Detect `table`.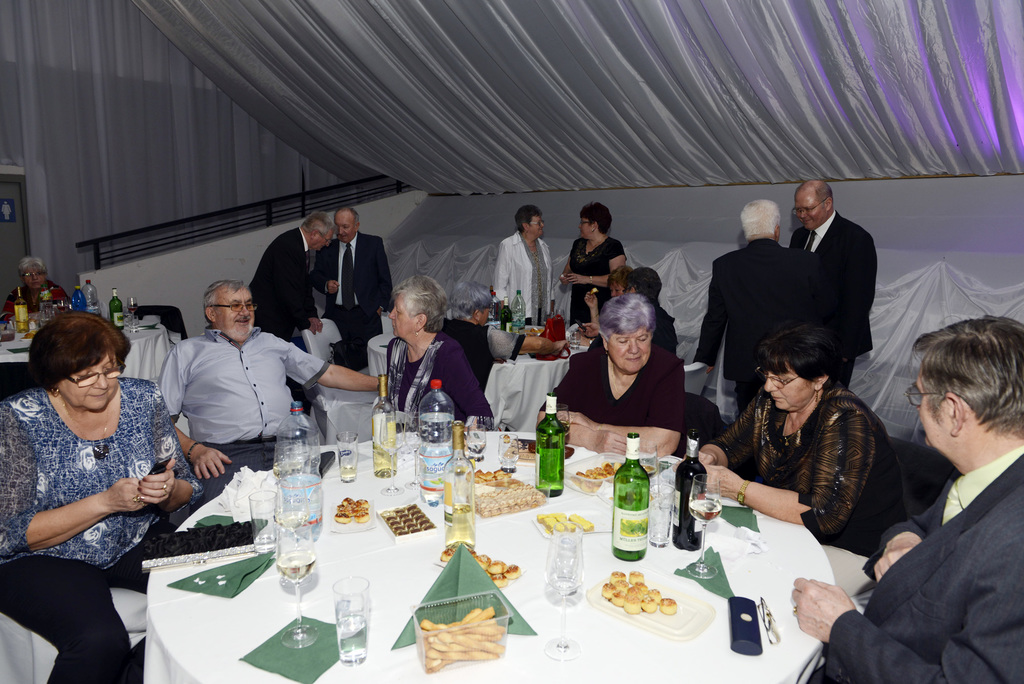
Detected at 4/313/165/384.
